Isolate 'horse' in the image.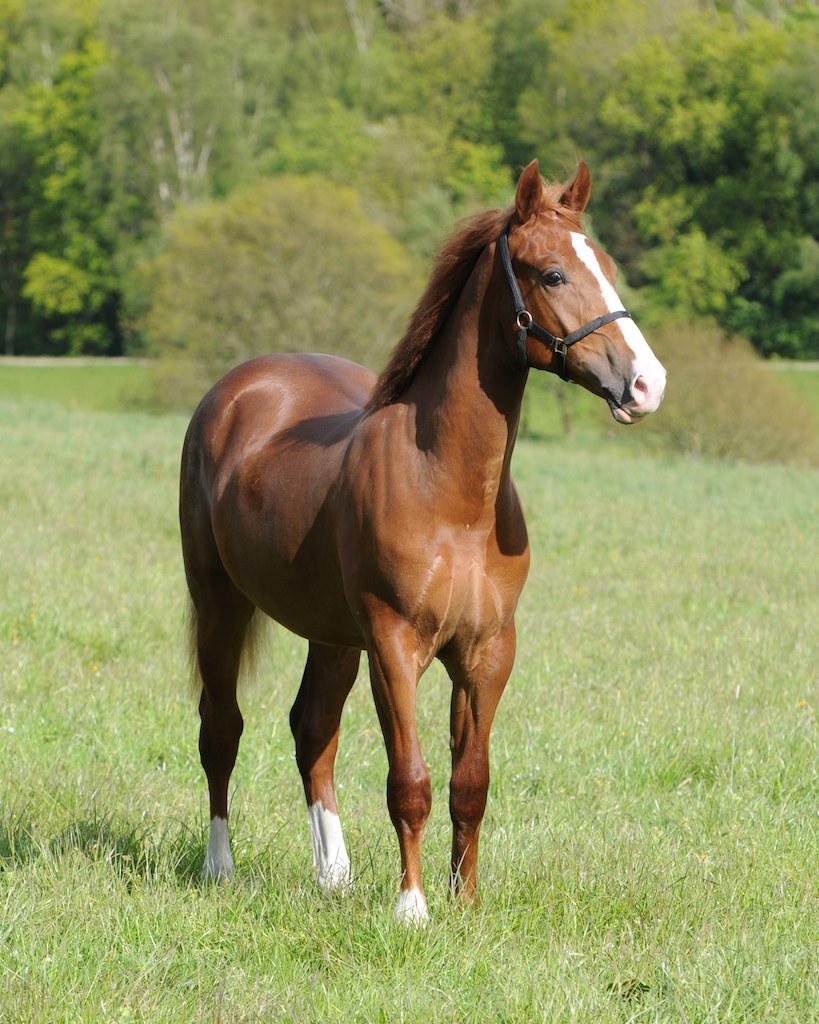
Isolated region: box=[171, 157, 668, 930].
